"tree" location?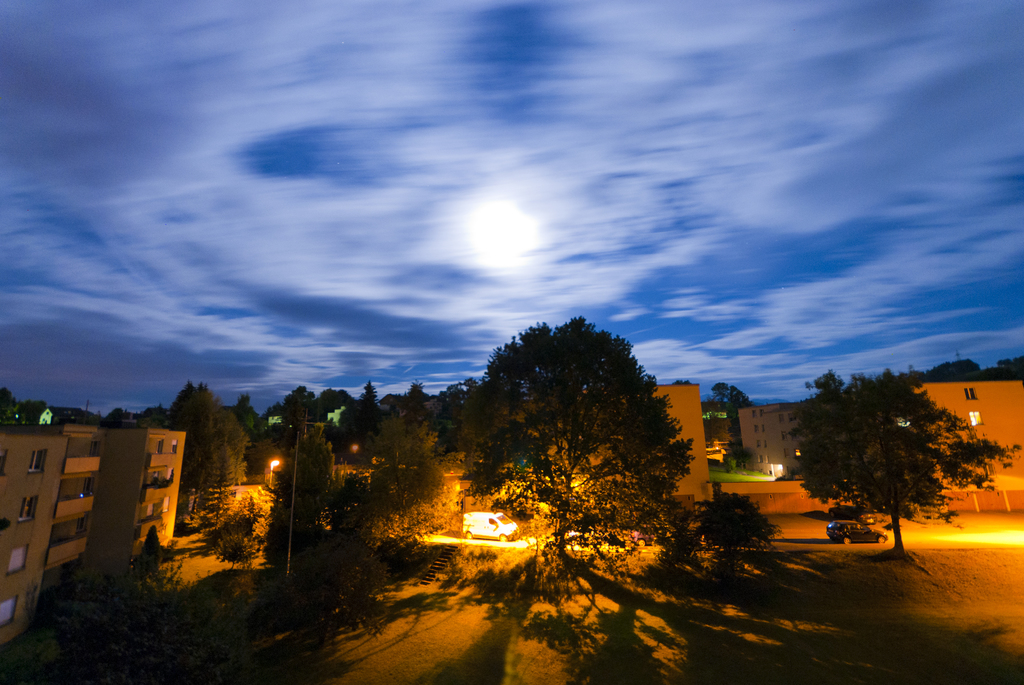
<box>260,397,287,440</box>
